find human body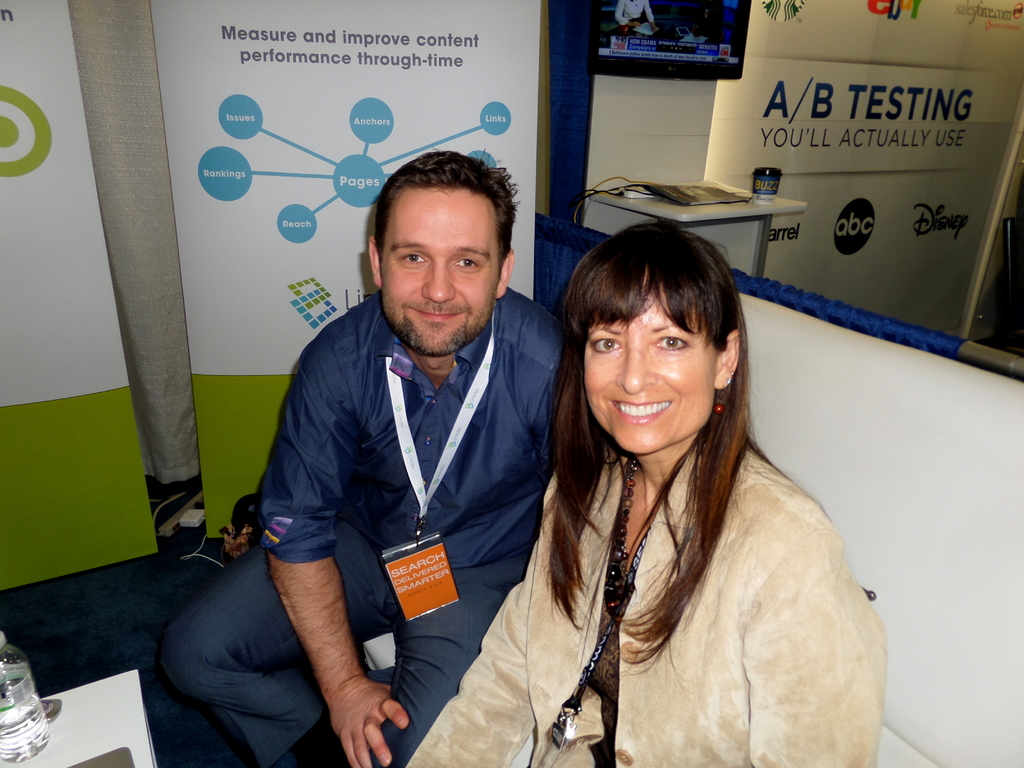
[145,285,572,767]
